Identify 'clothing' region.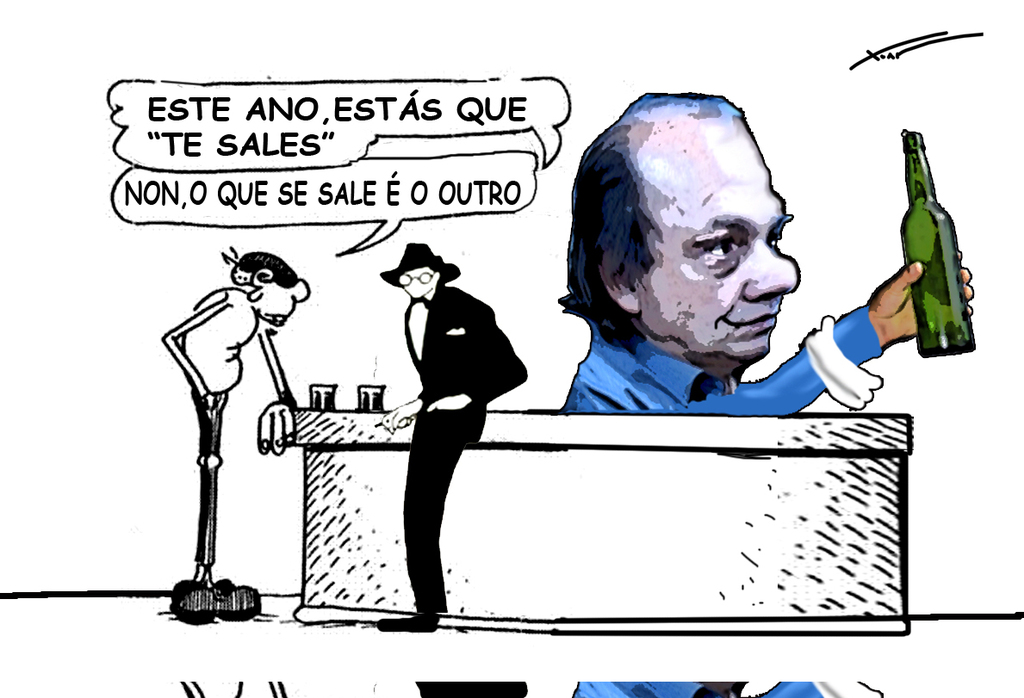
Region: crop(399, 275, 524, 615).
